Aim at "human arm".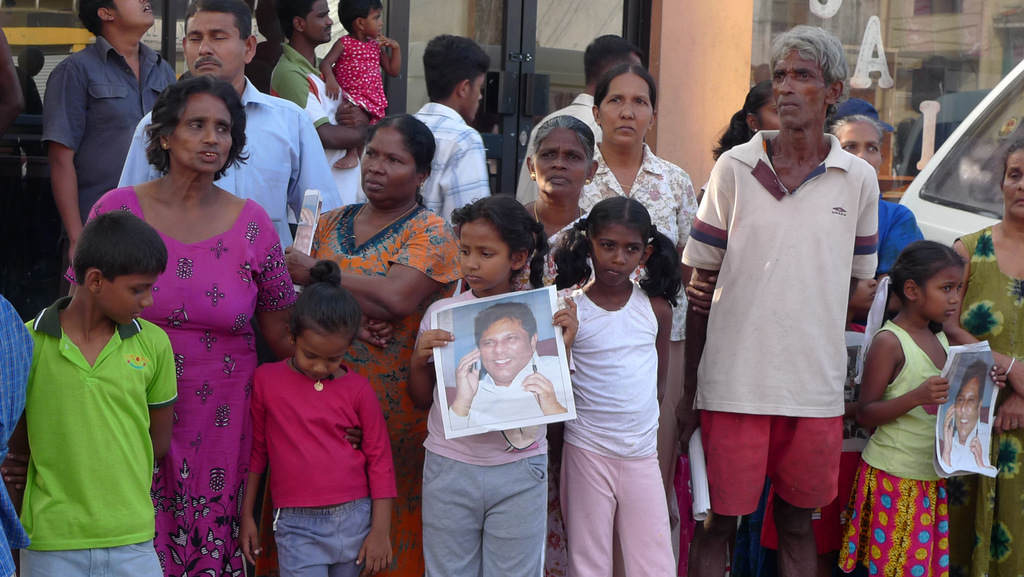
Aimed at x1=404 y1=298 x2=452 y2=412.
